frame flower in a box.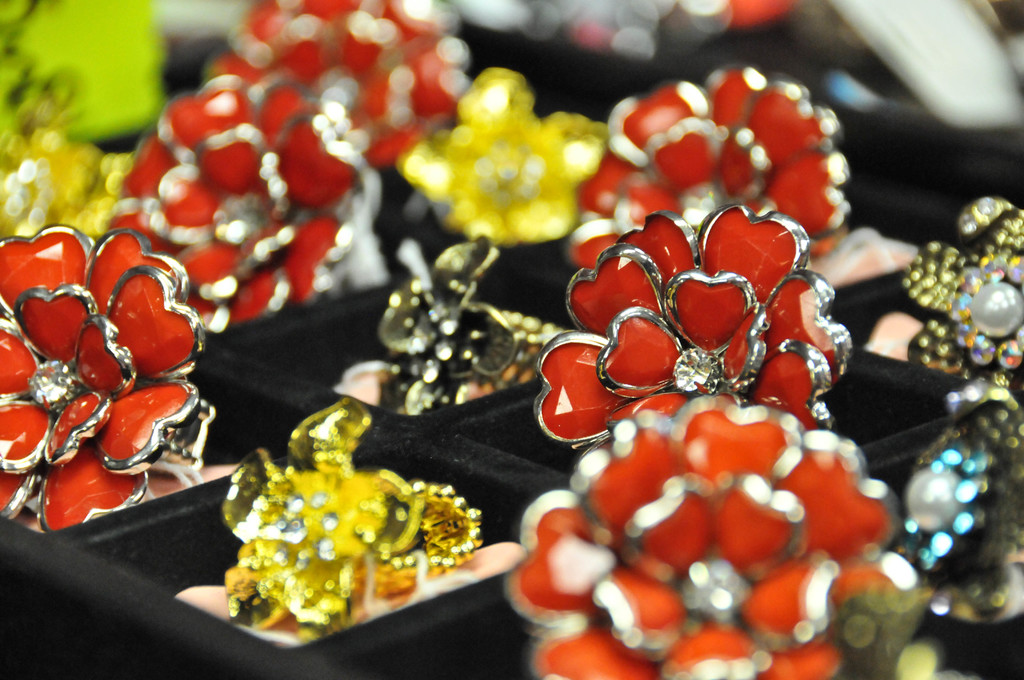
left=399, top=63, right=617, bottom=259.
